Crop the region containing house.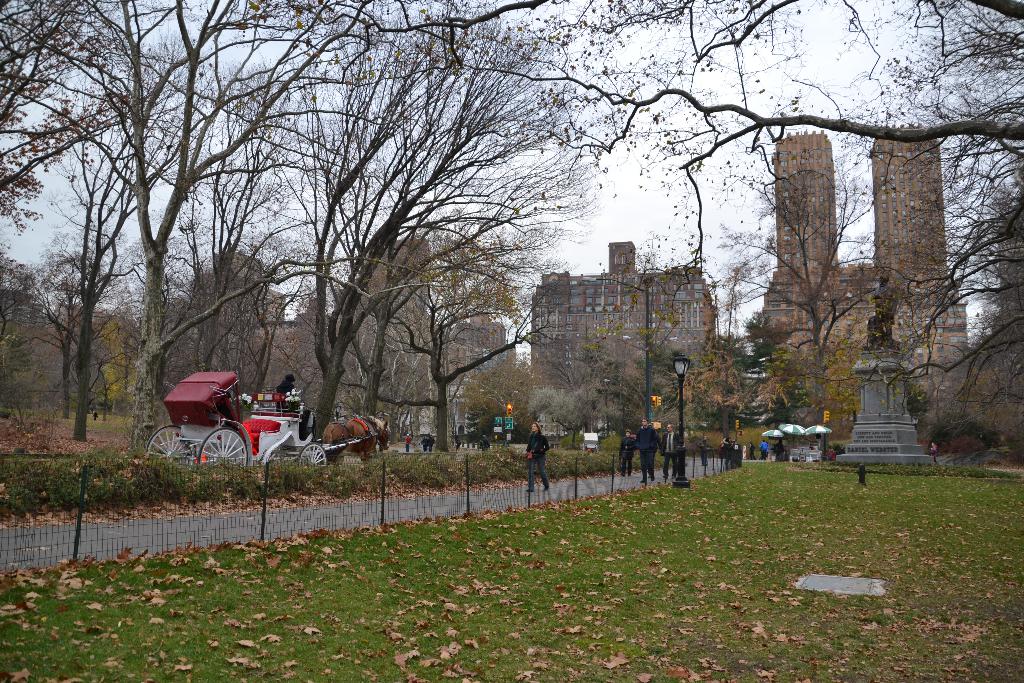
Crop region: BBox(258, 255, 376, 420).
